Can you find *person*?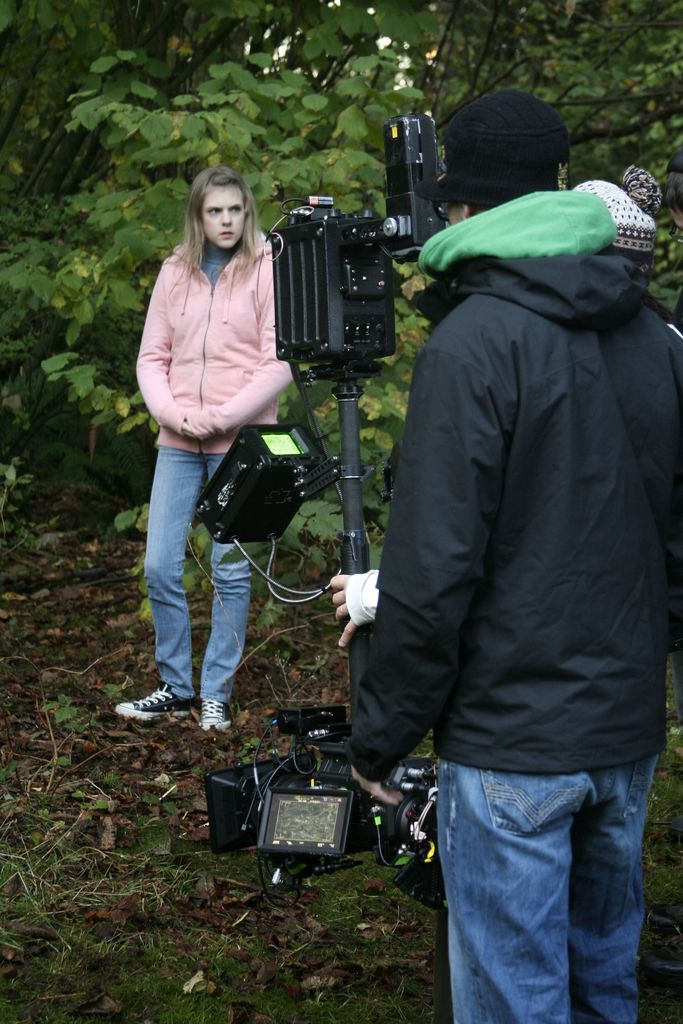
Yes, bounding box: (327,161,663,652).
